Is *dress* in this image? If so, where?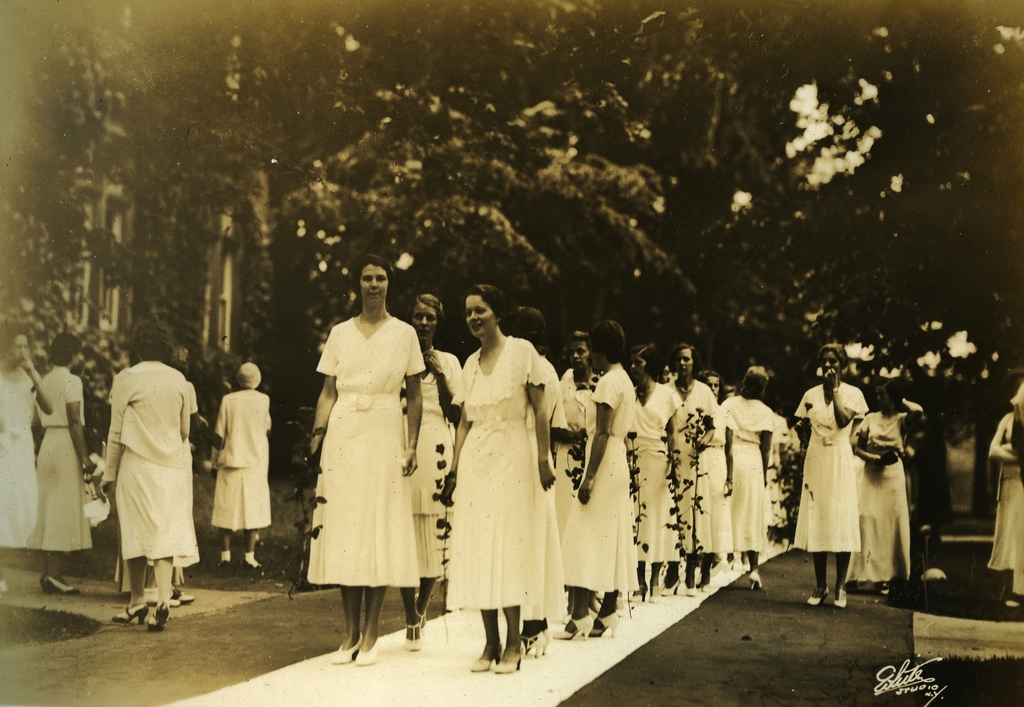
Yes, at 444:328:566:607.
